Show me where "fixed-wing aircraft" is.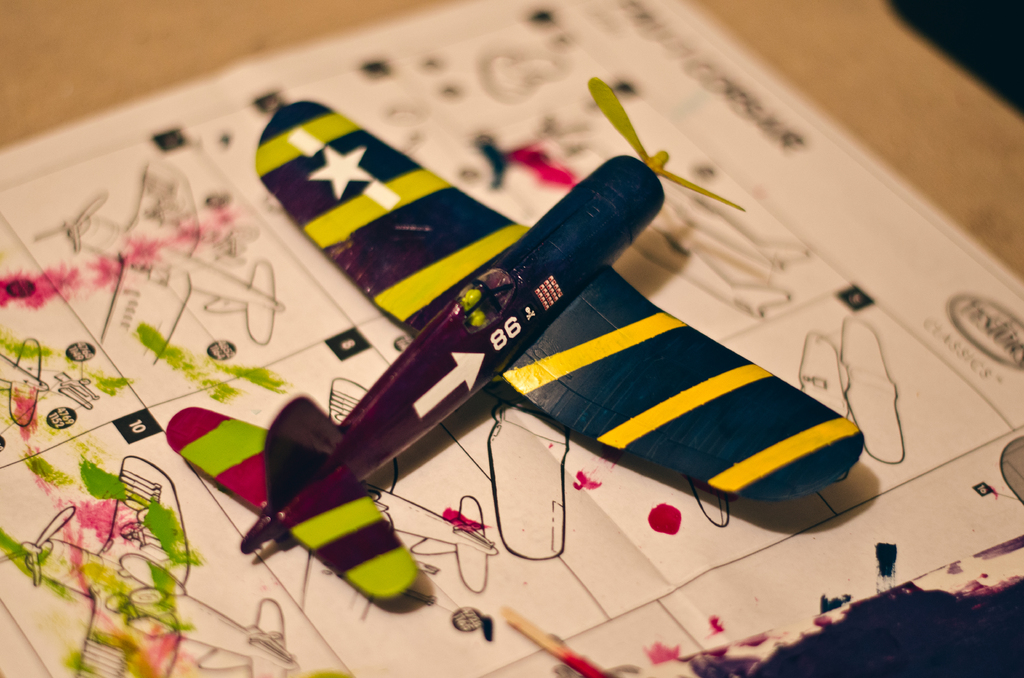
"fixed-wing aircraft" is at locate(161, 77, 865, 602).
